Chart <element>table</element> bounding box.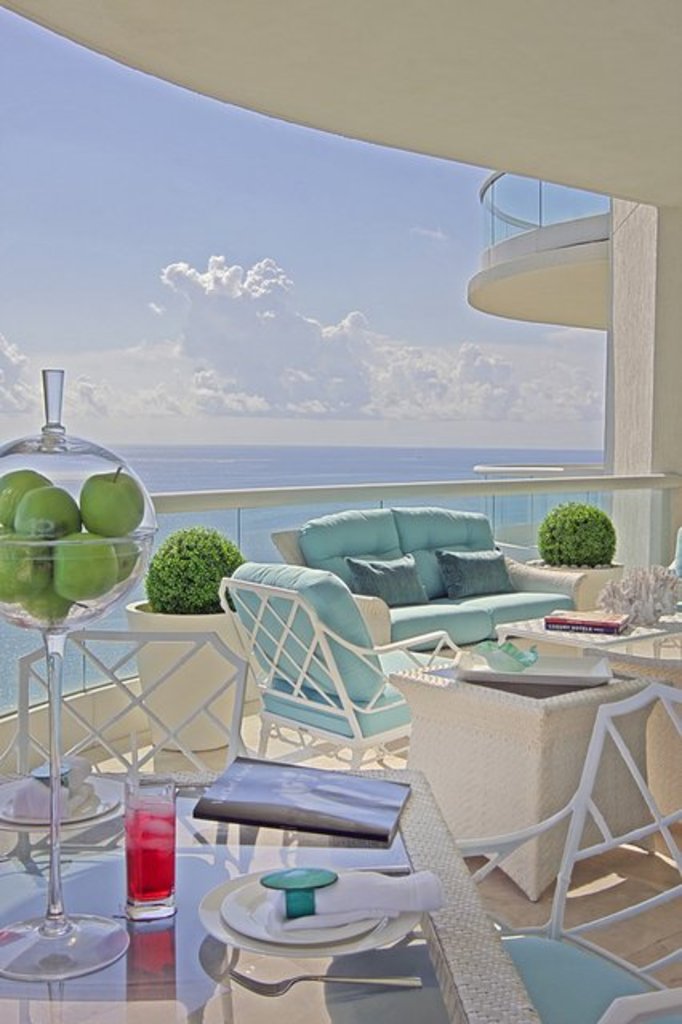
Charted: left=493, top=614, right=669, bottom=646.
